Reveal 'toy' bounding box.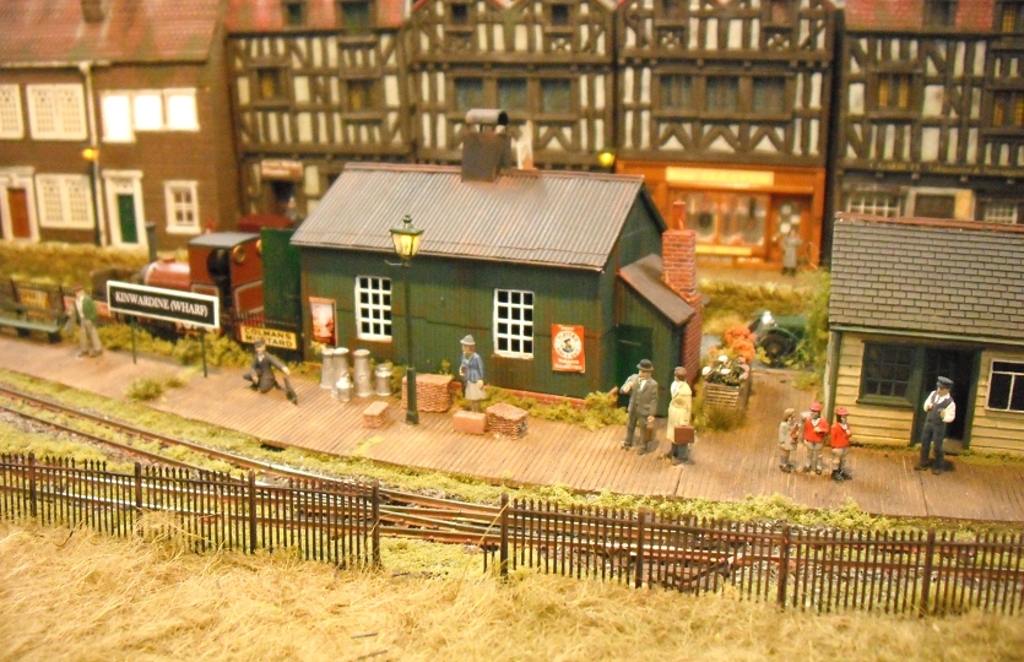
Revealed: (x1=914, y1=374, x2=964, y2=478).
